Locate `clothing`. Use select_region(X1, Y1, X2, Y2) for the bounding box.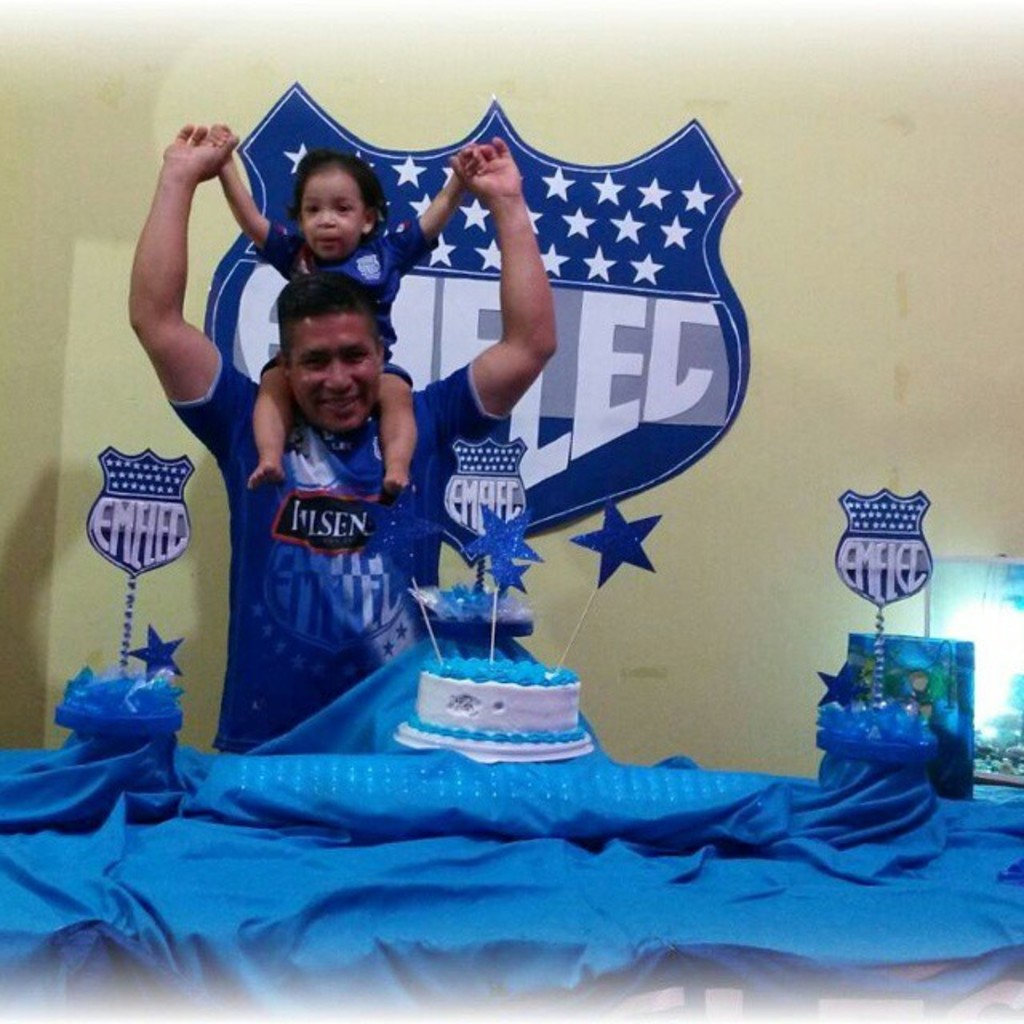
select_region(165, 346, 512, 757).
